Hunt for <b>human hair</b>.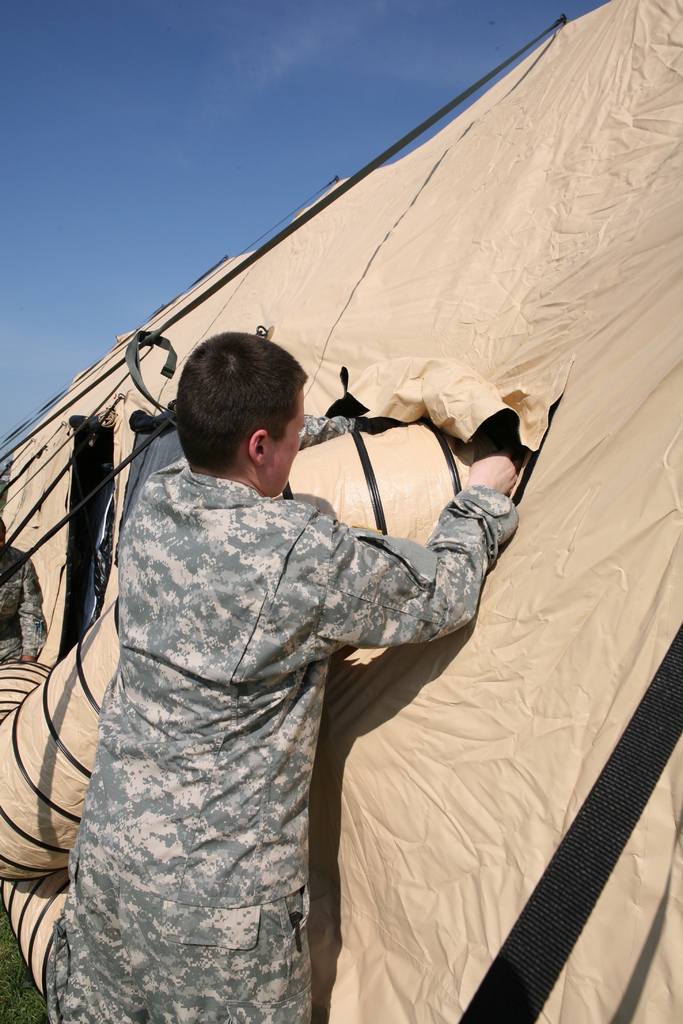
Hunted down at 172, 331, 313, 479.
